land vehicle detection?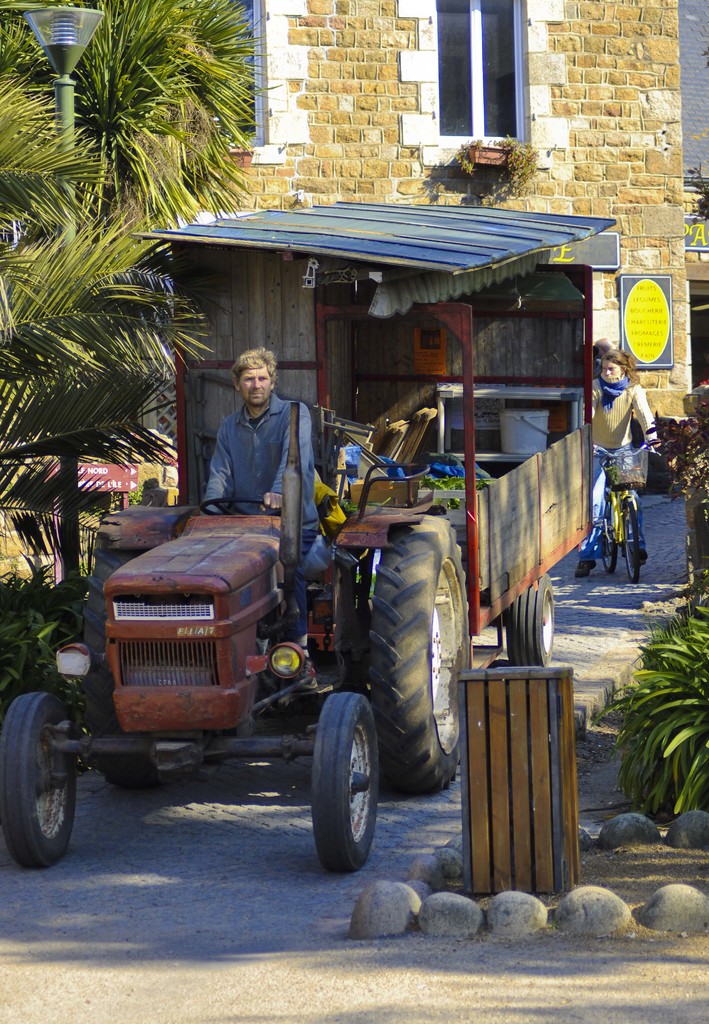
bbox=(592, 438, 667, 585)
